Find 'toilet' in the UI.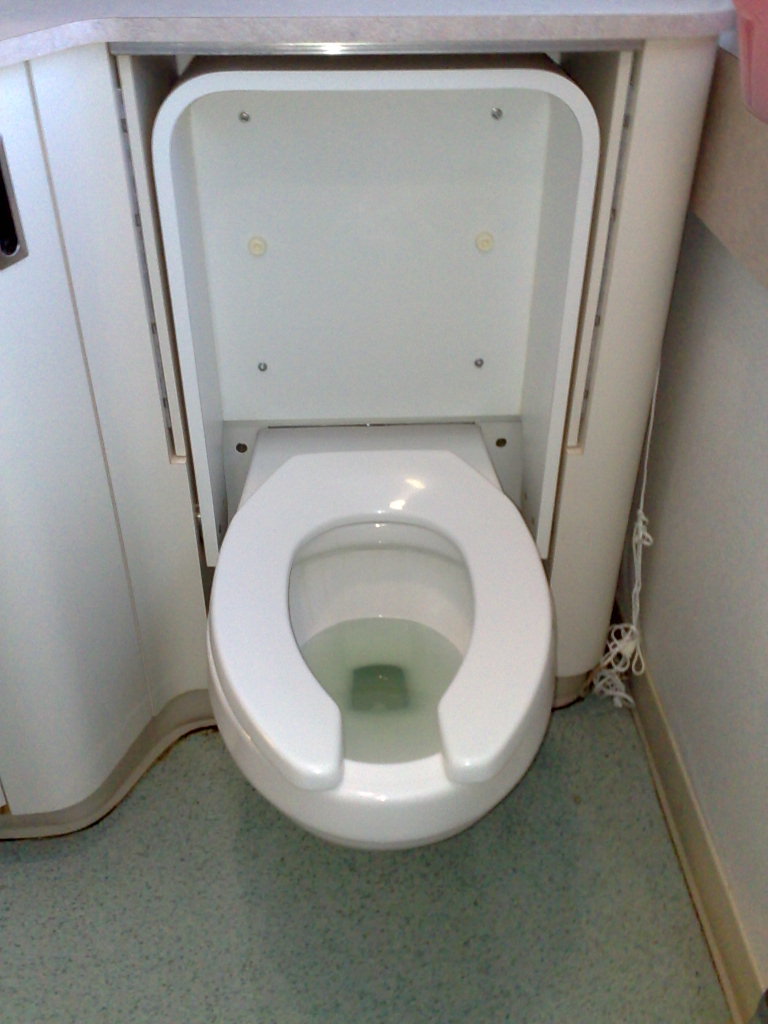
UI element at <box>202,419,554,851</box>.
